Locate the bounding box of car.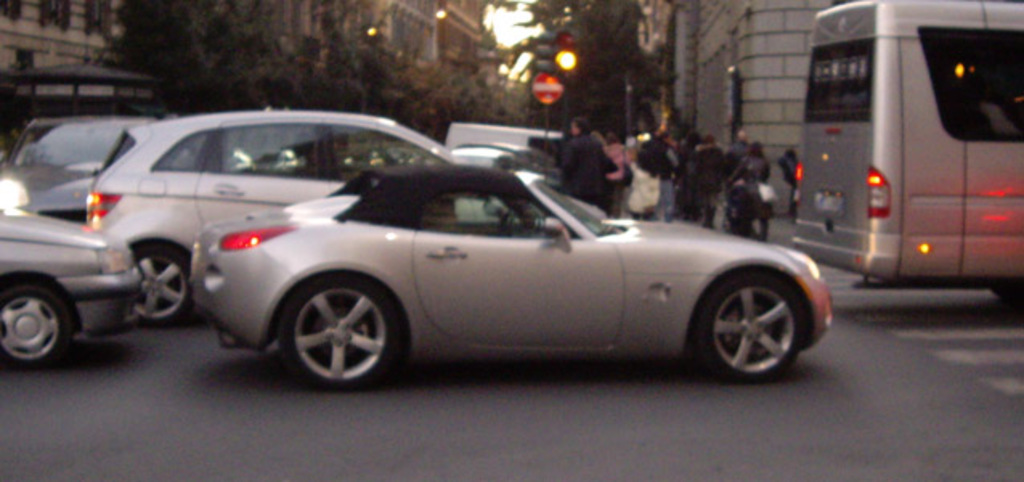
Bounding box: pyautogui.locateOnScreen(85, 106, 602, 320).
